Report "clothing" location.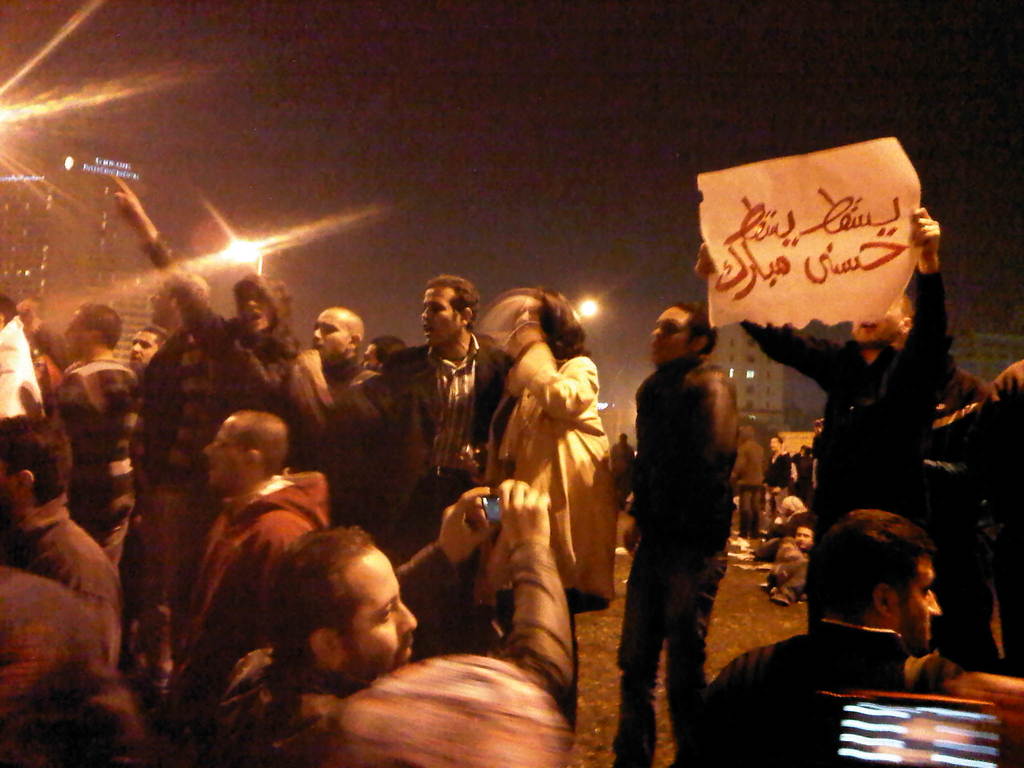
Report: 351:338:515:563.
